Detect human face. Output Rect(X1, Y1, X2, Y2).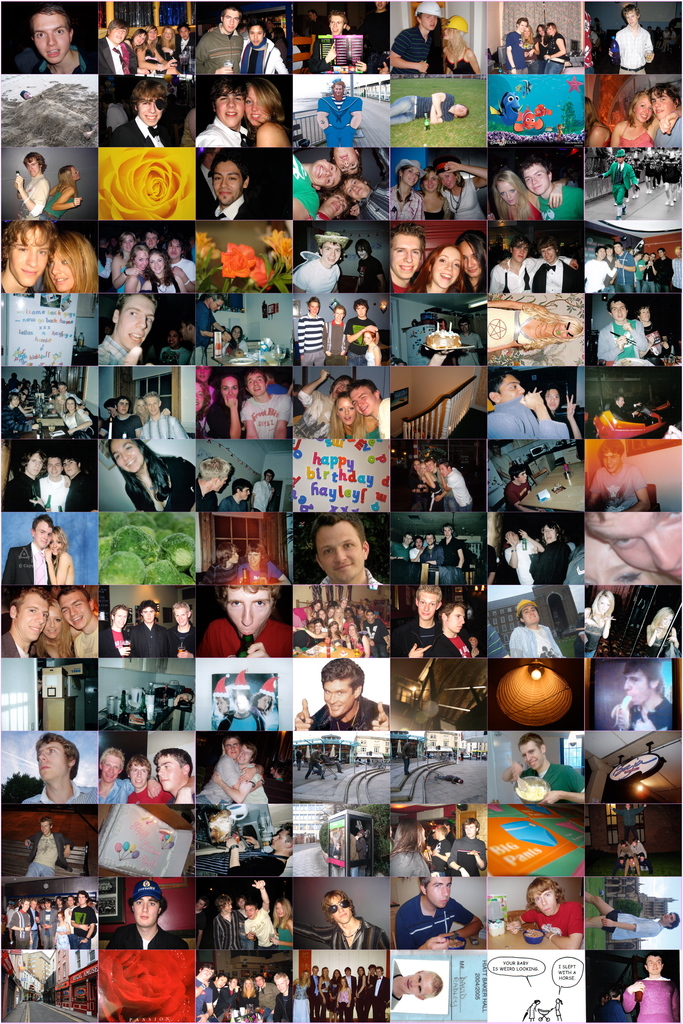
Rect(610, 298, 627, 321).
